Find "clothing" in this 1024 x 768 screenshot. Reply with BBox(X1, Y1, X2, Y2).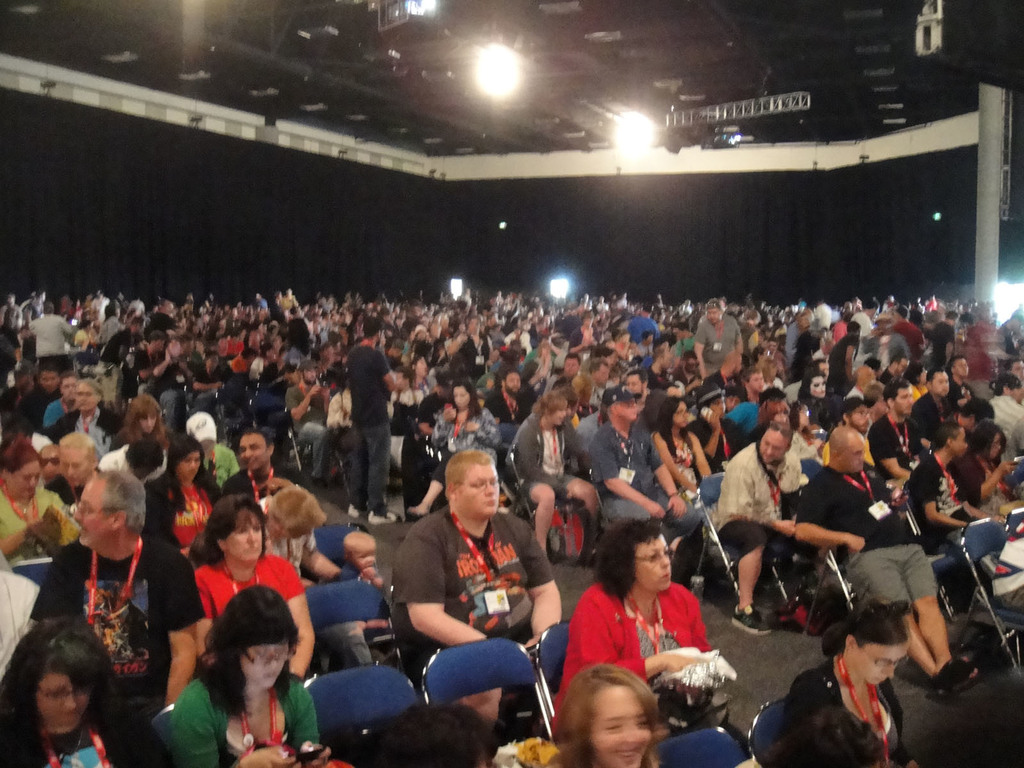
BBox(504, 404, 572, 488).
